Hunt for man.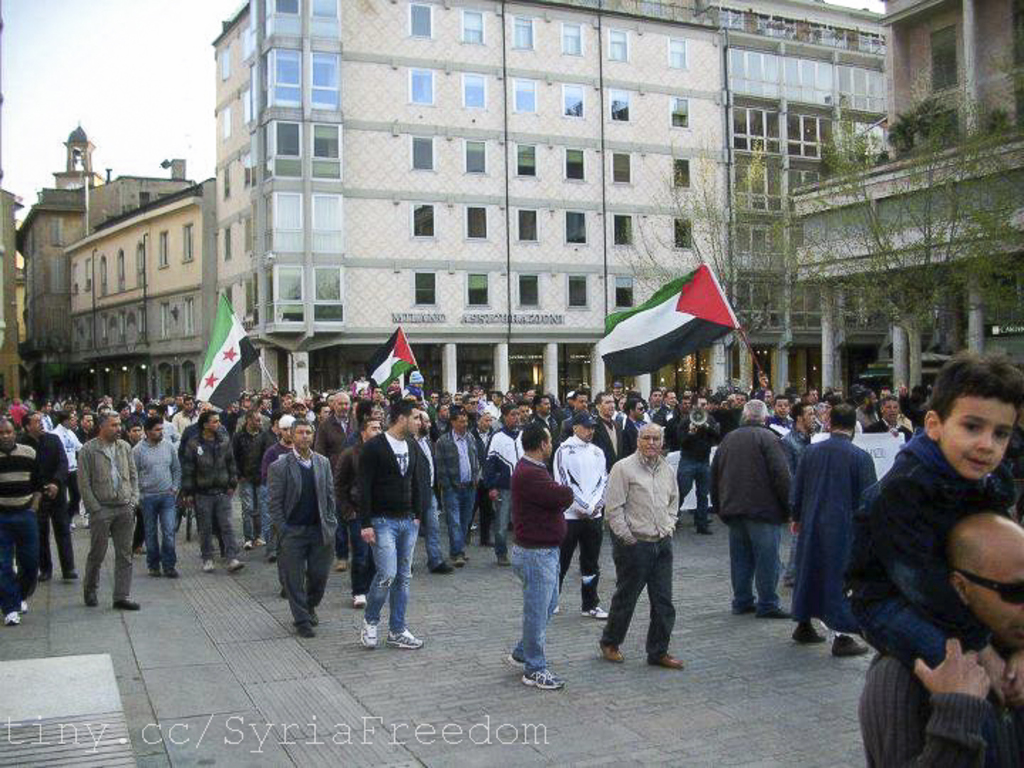
Hunted down at 240:408:266:550.
